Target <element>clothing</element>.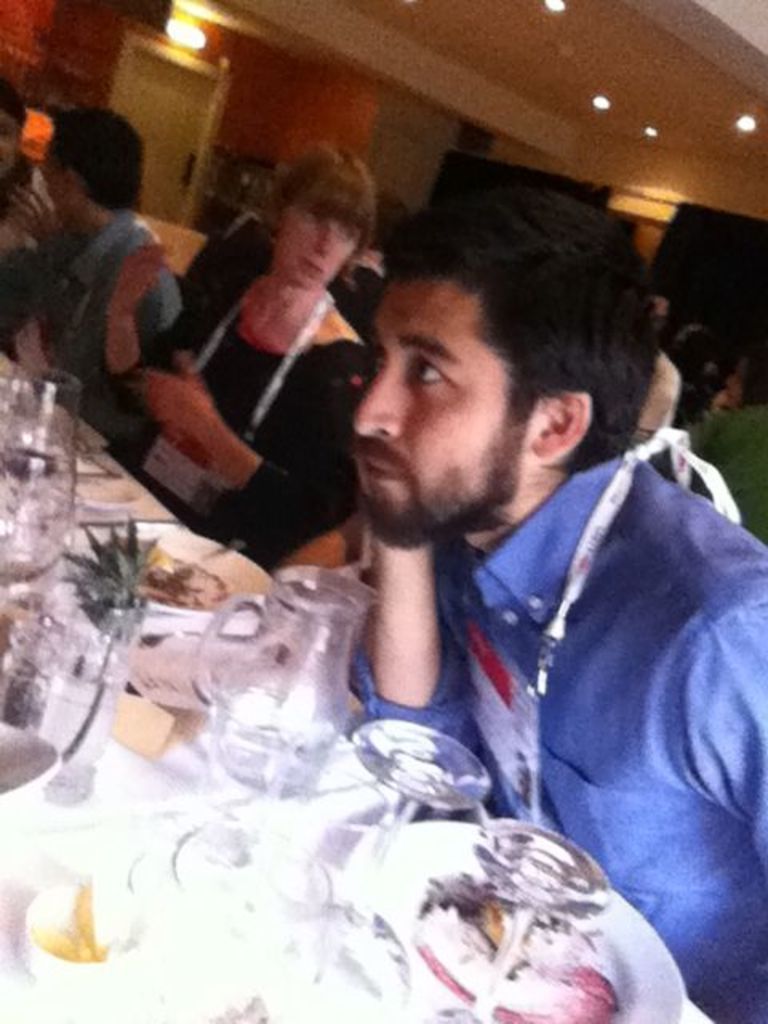
Target region: pyautogui.locateOnScreen(400, 366, 767, 981).
